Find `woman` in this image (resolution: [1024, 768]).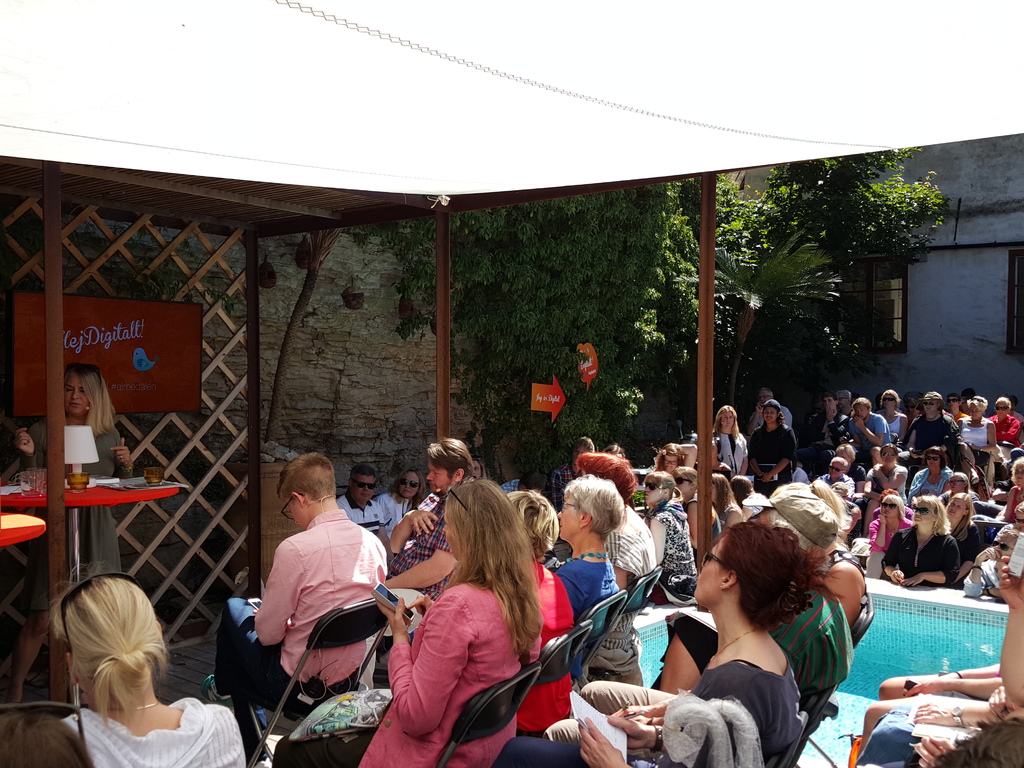
(641, 468, 700, 605).
